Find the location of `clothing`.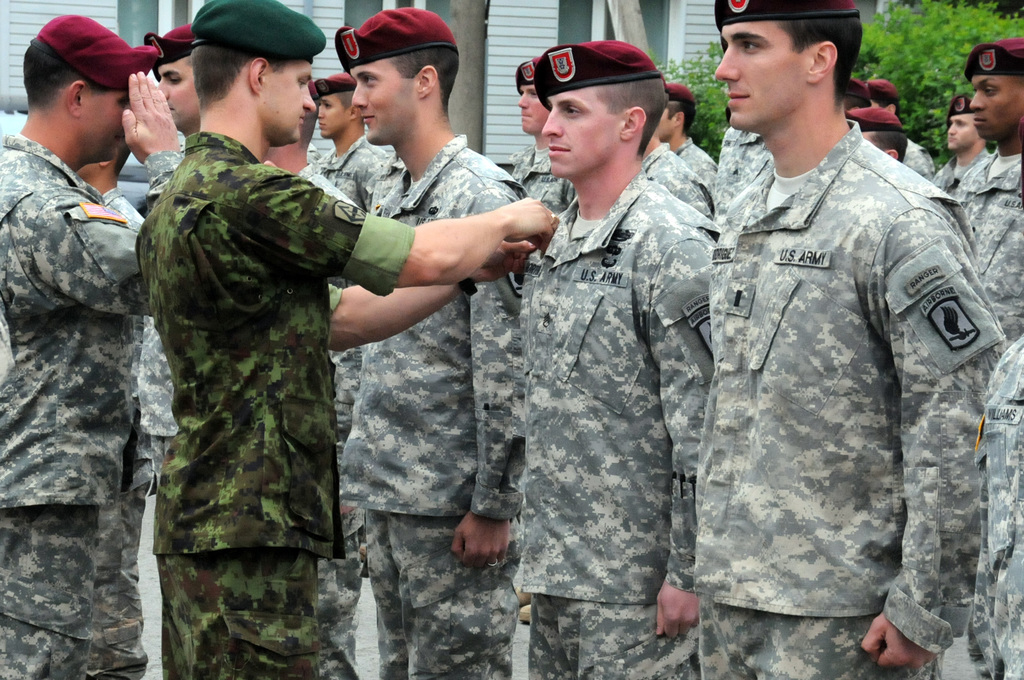
Location: l=344, t=143, r=522, b=679.
